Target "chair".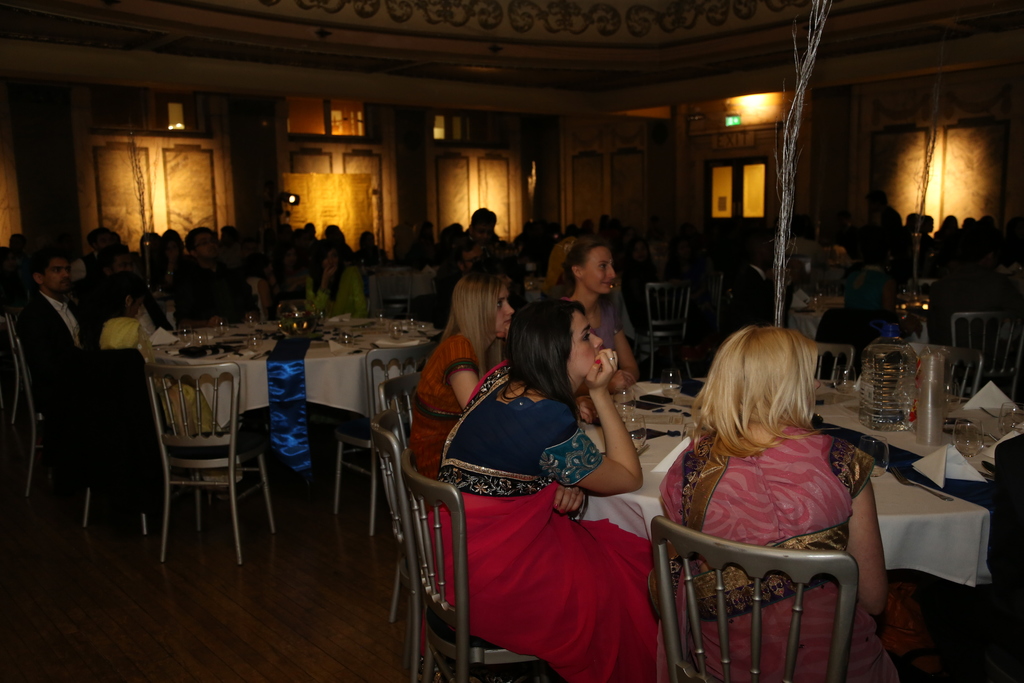
Target region: [378,370,423,453].
